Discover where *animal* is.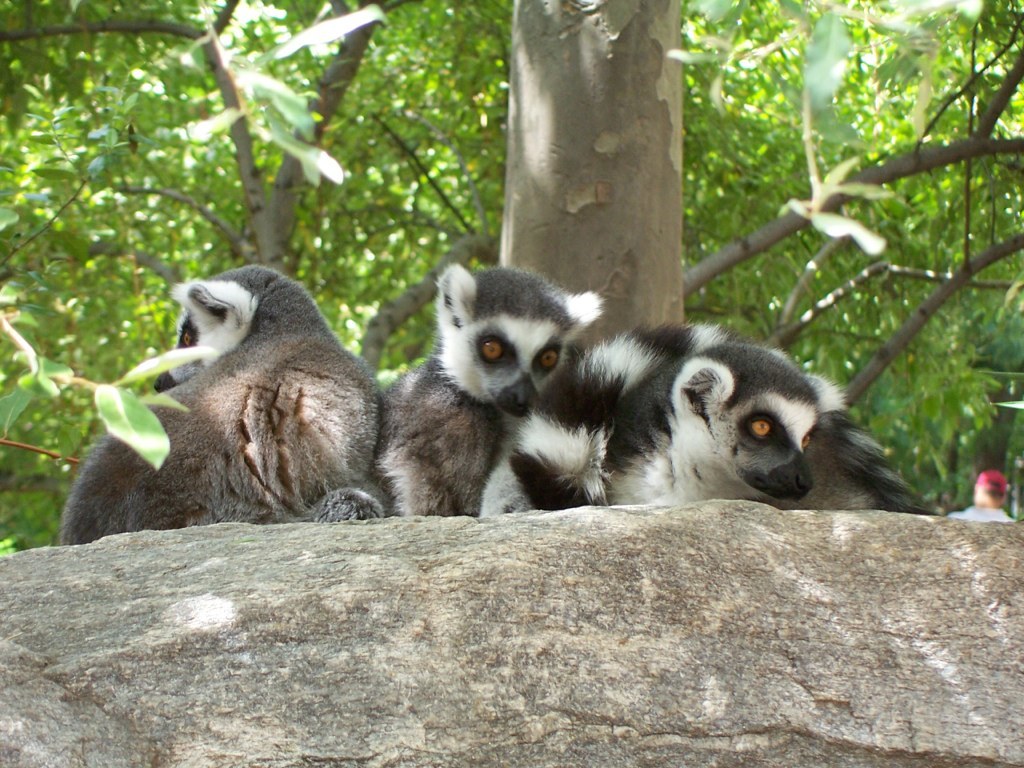
Discovered at (378, 260, 611, 518).
